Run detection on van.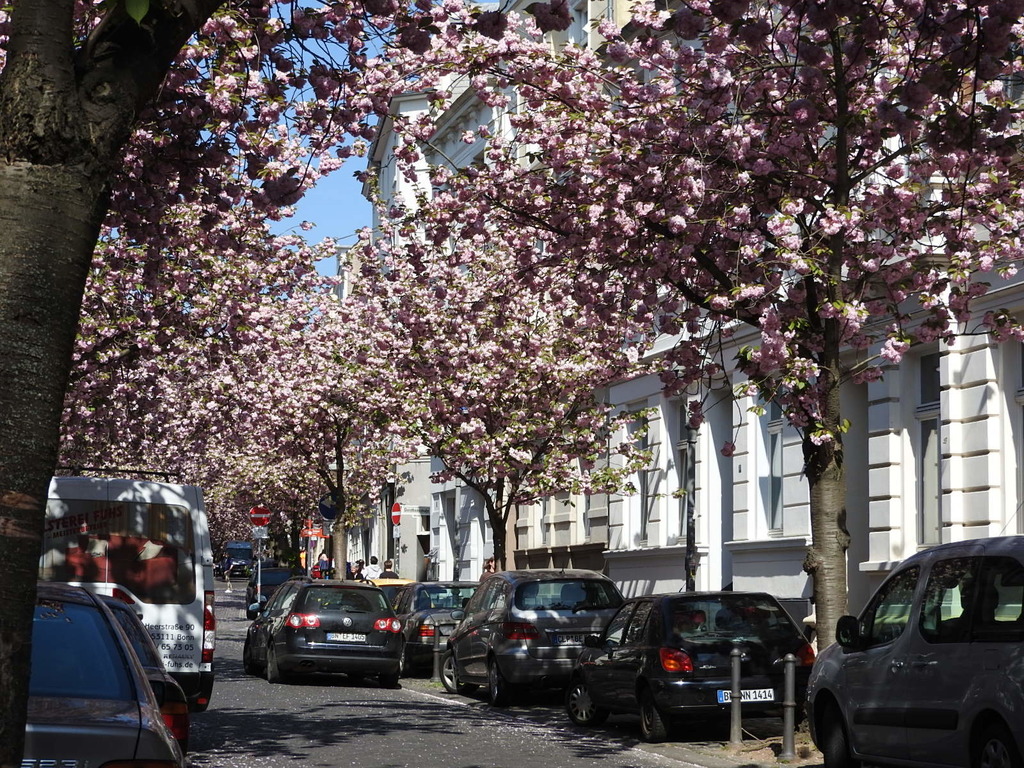
Result: locate(38, 463, 218, 714).
